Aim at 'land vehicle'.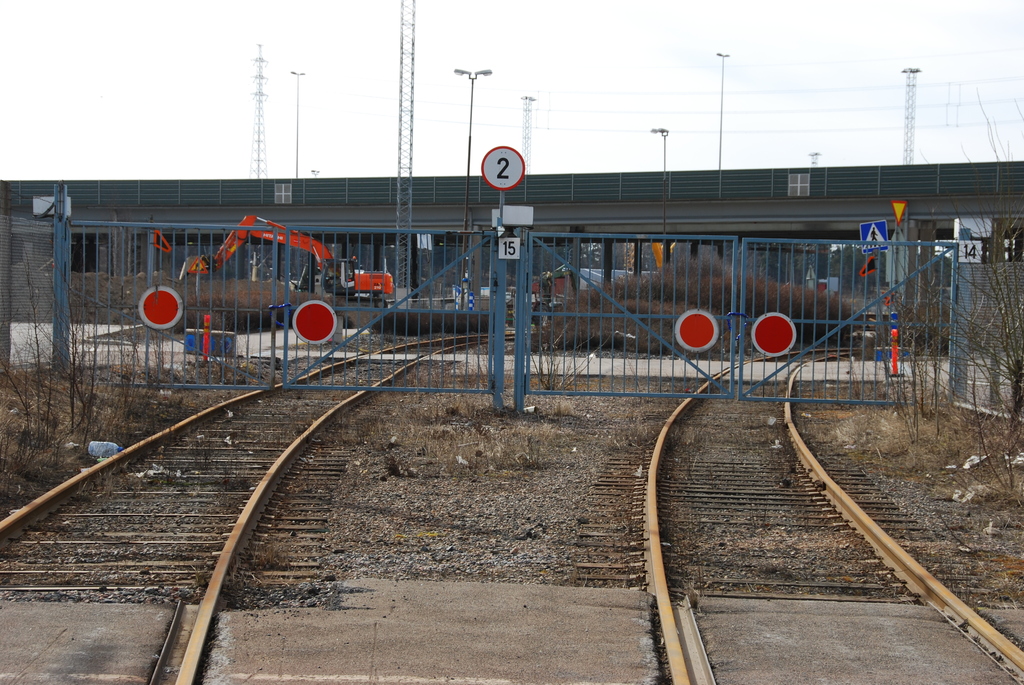
Aimed at 508,267,577,320.
